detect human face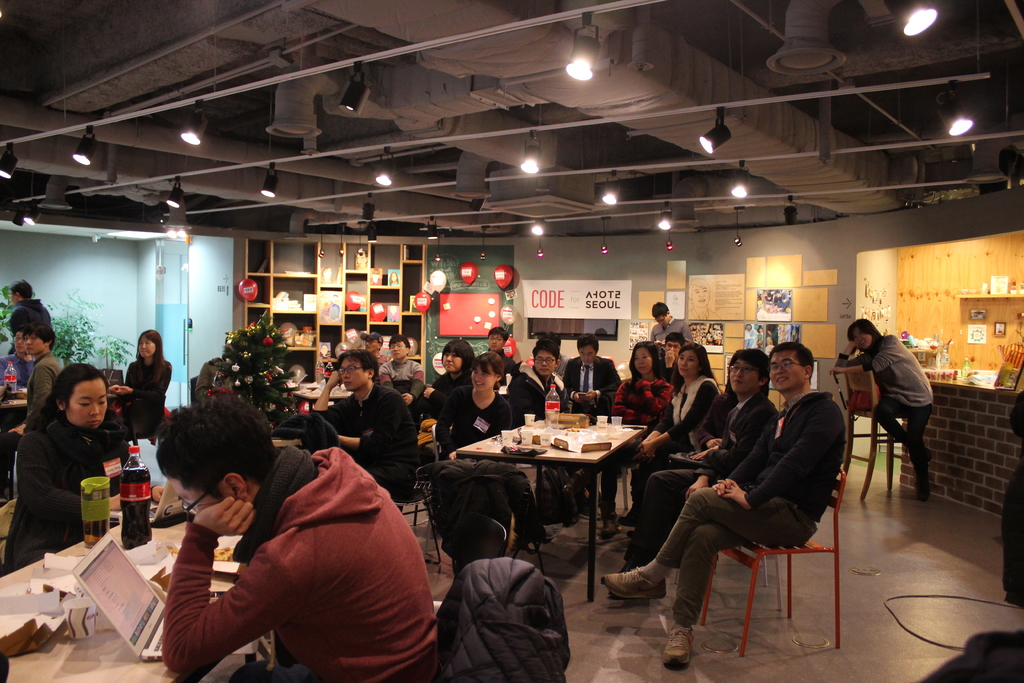
[852, 325, 874, 357]
